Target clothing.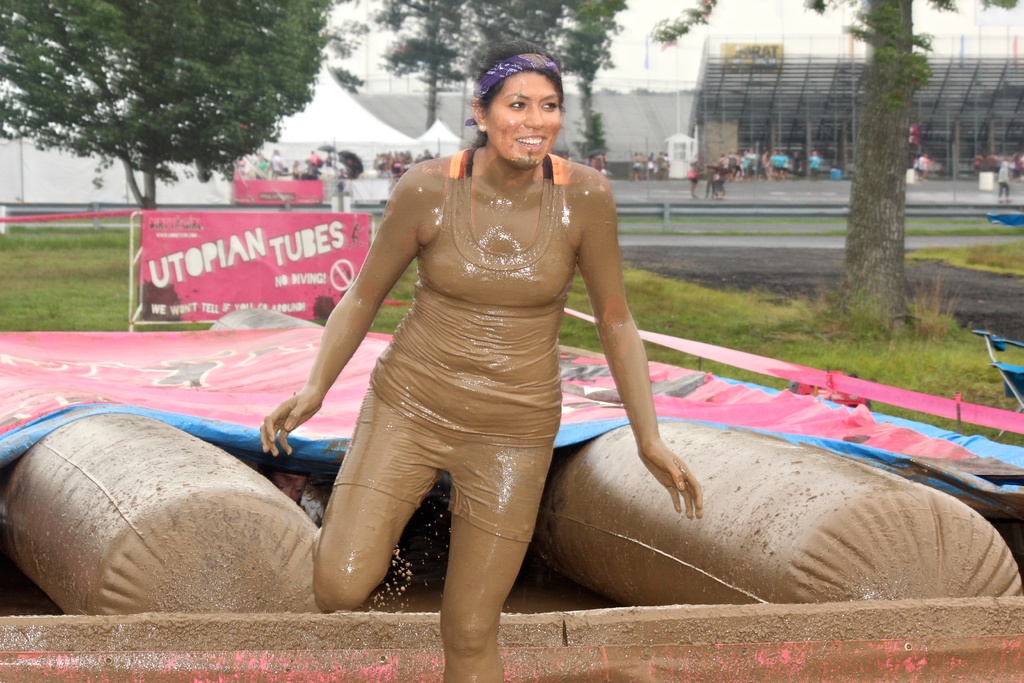
Target region: 631 157 644 175.
